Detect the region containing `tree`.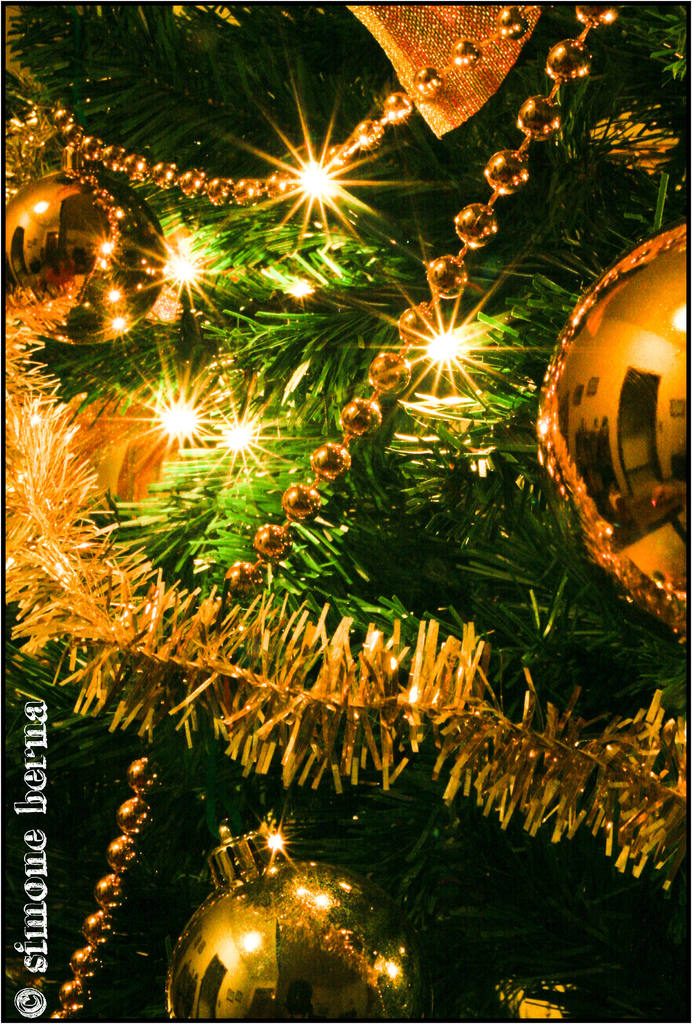
(5, 5, 689, 1022).
